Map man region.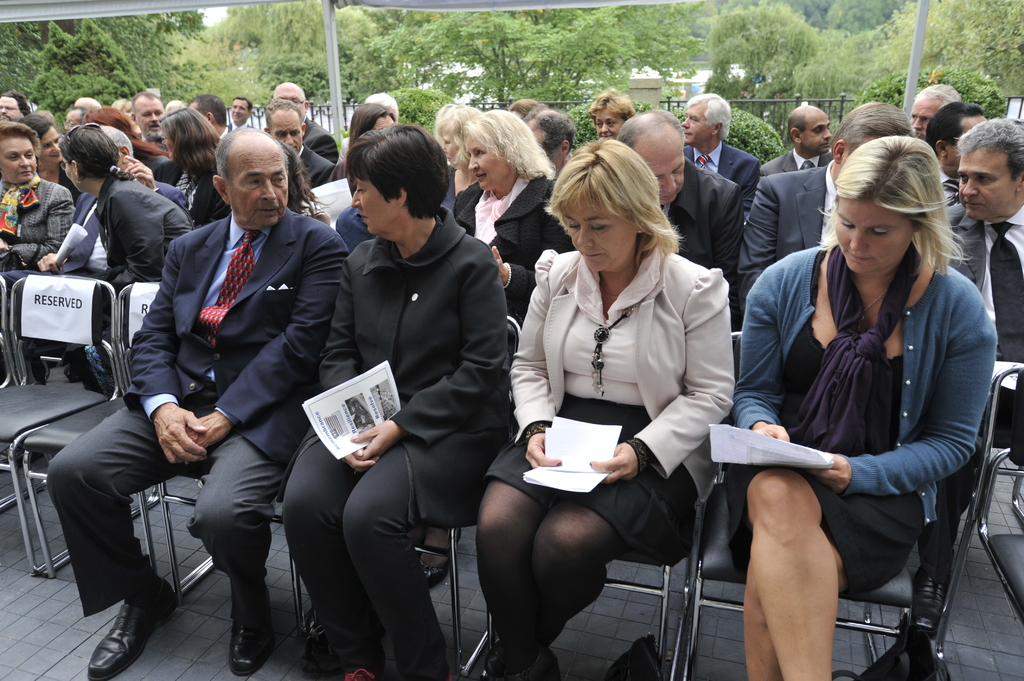
Mapped to (927, 108, 1023, 631).
